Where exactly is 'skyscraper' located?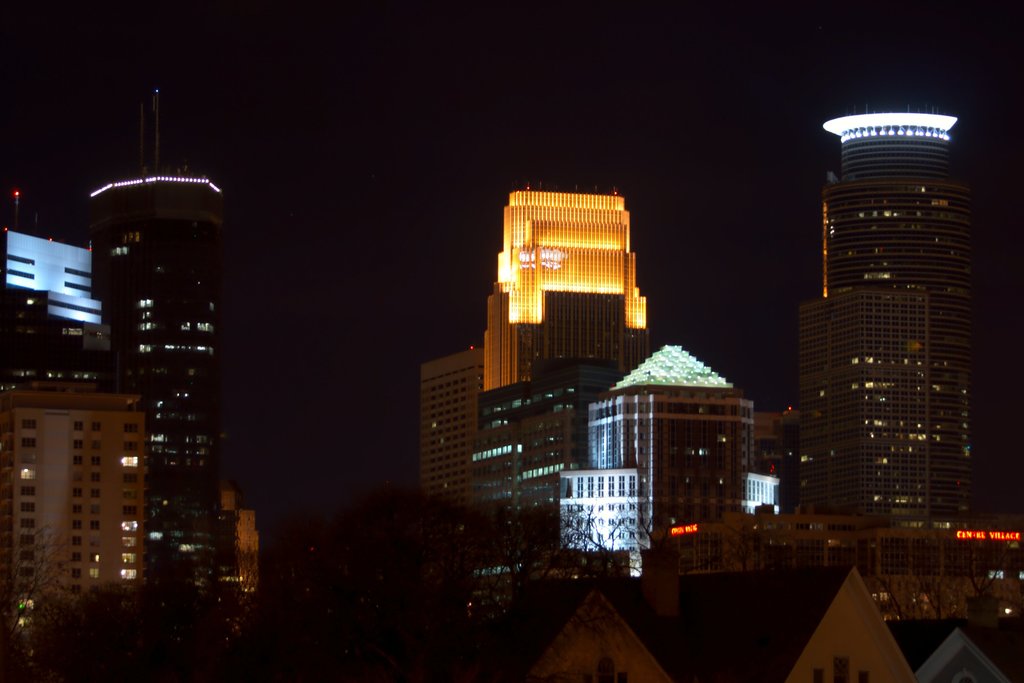
Its bounding box is [left=781, top=103, right=998, bottom=556].
